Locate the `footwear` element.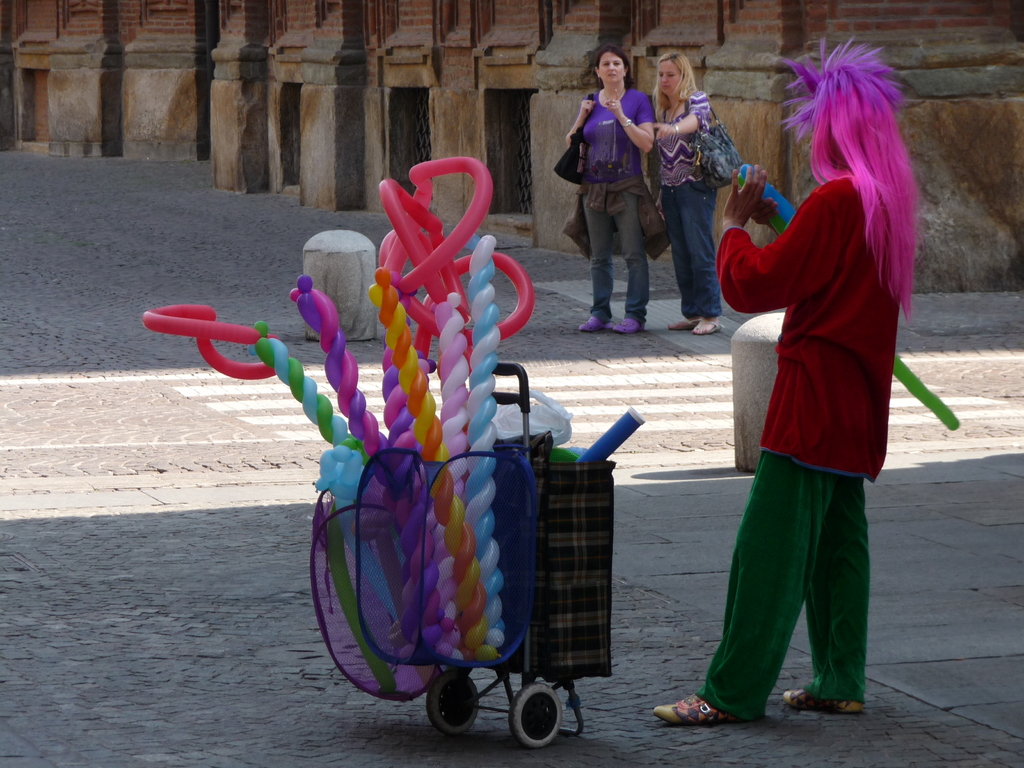
Element bbox: (x1=670, y1=321, x2=689, y2=333).
